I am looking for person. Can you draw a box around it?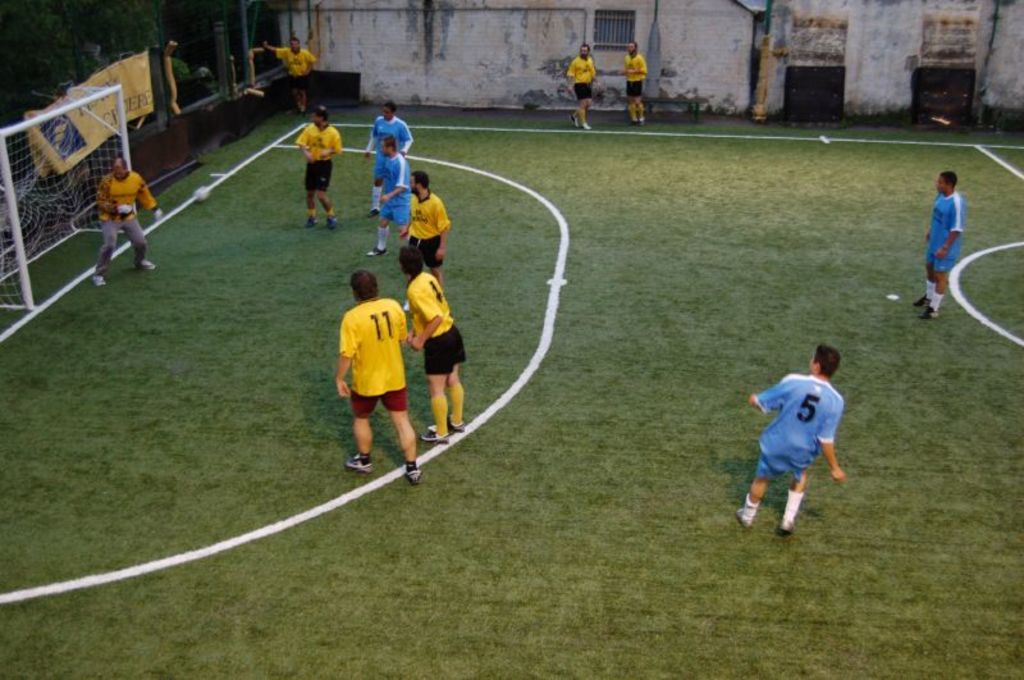
Sure, the bounding box is pyautogui.locateOnScreen(365, 137, 404, 256).
